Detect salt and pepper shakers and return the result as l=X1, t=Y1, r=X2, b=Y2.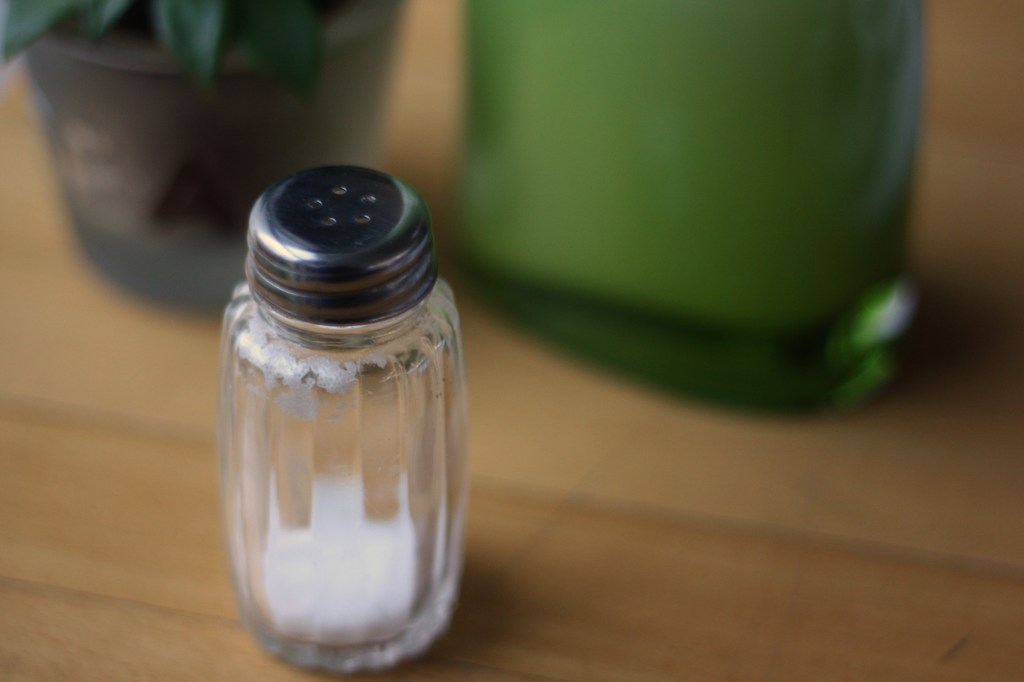
l=221, t=166, r=468, b=676.
